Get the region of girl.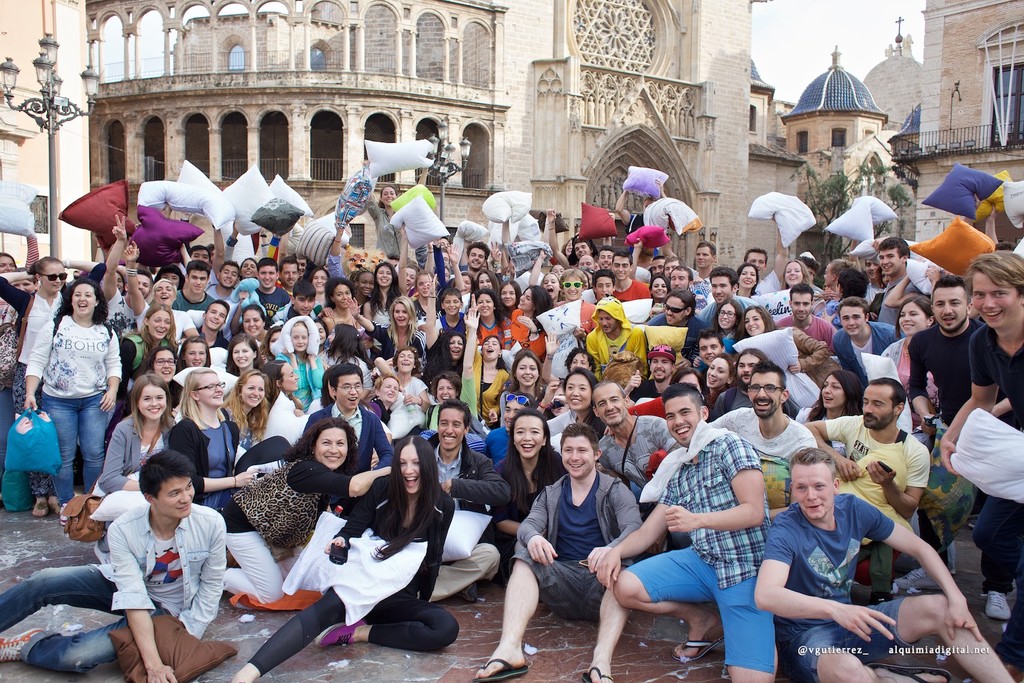
88/371/166/563.
